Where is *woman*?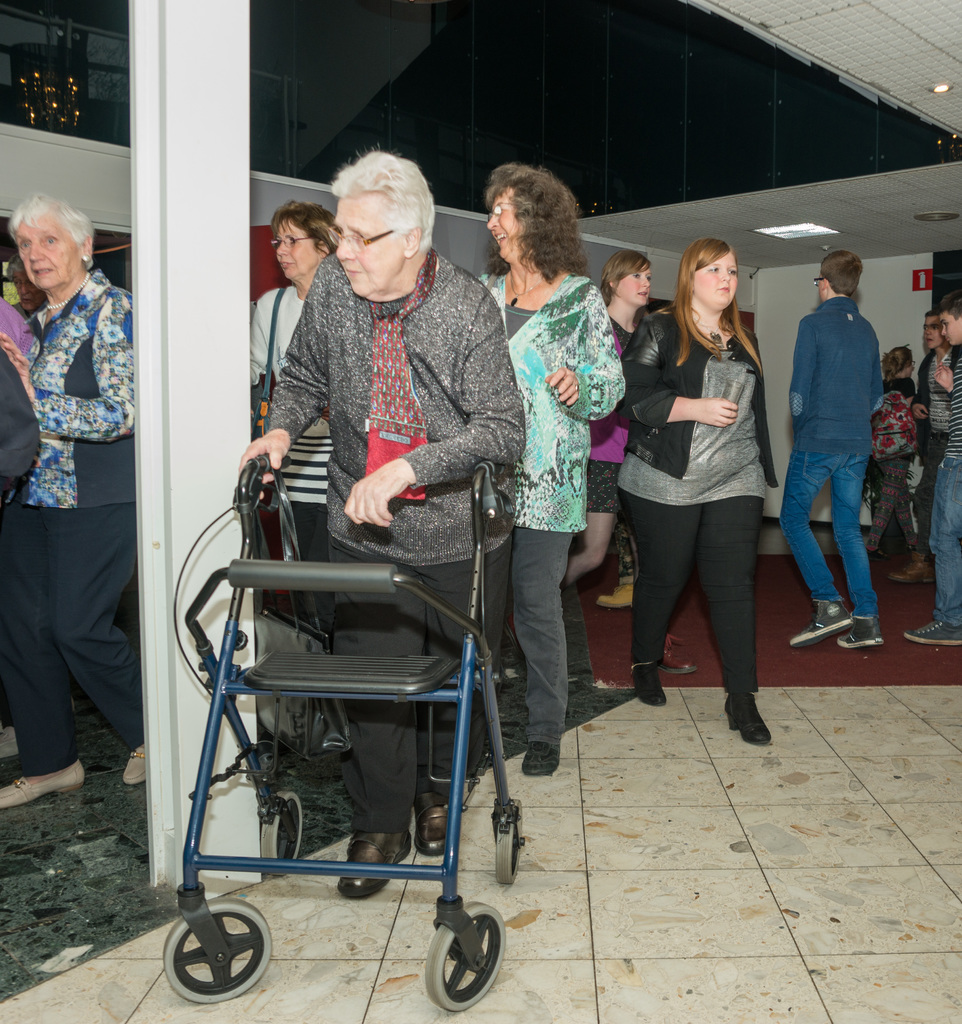
bbox(471, 166, 632, 778).
